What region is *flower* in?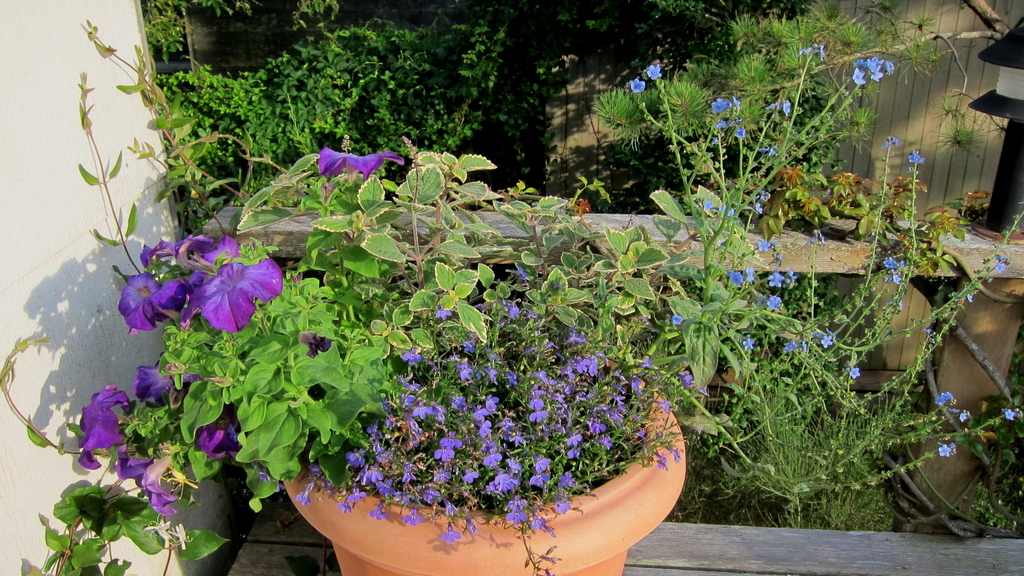
x1=729, y1=269, x2=740, y2=284.
